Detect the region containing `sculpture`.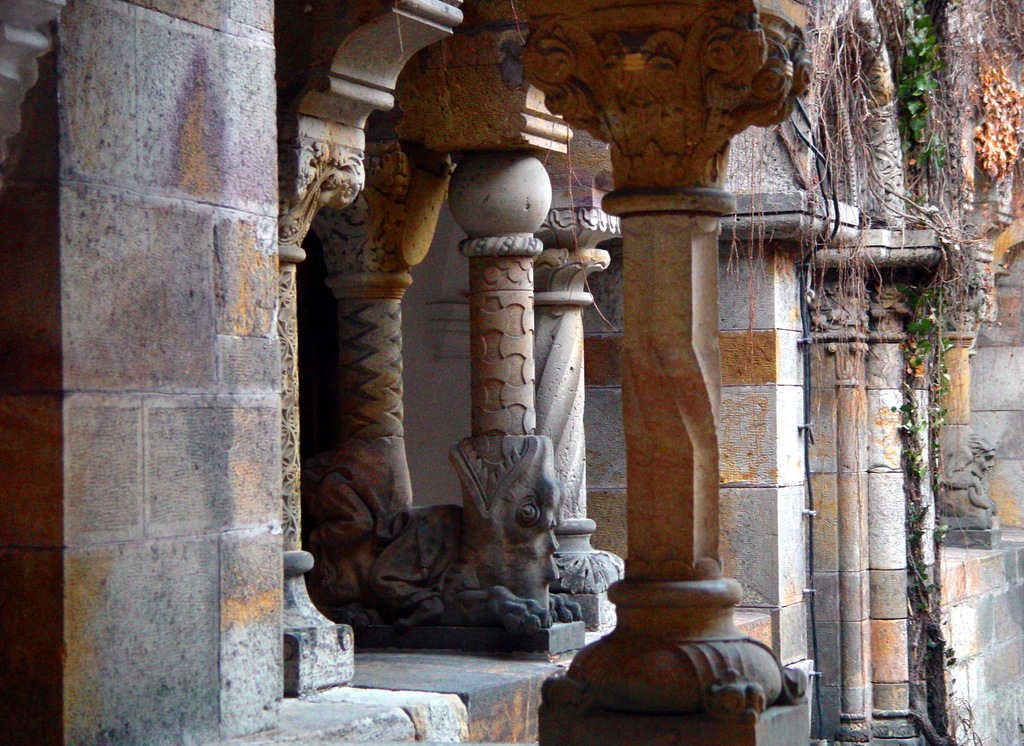
925,434,996,511.
